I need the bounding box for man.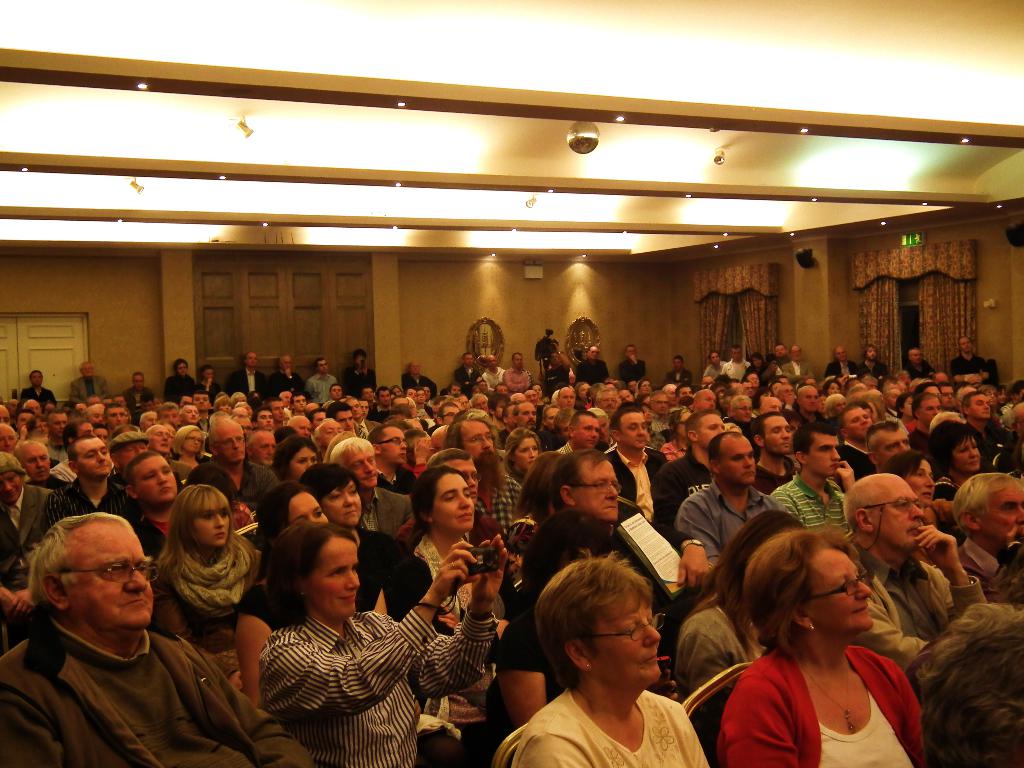
Here it is: <region>43, 431, 141, 528</region>.
